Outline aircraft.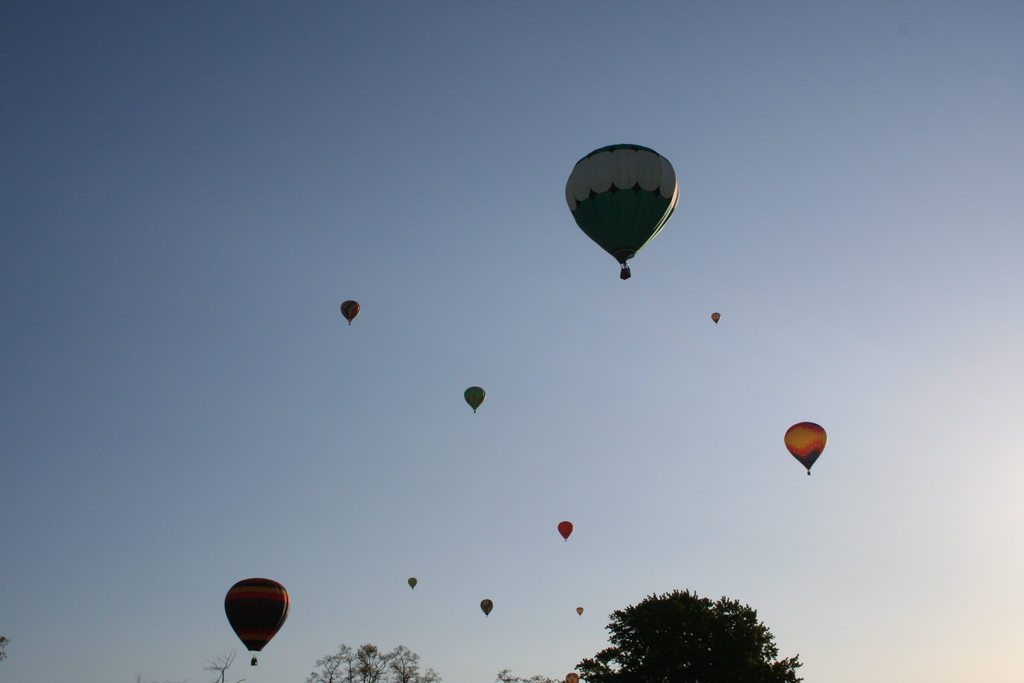
Outline: 564, 142, 678, 280.
